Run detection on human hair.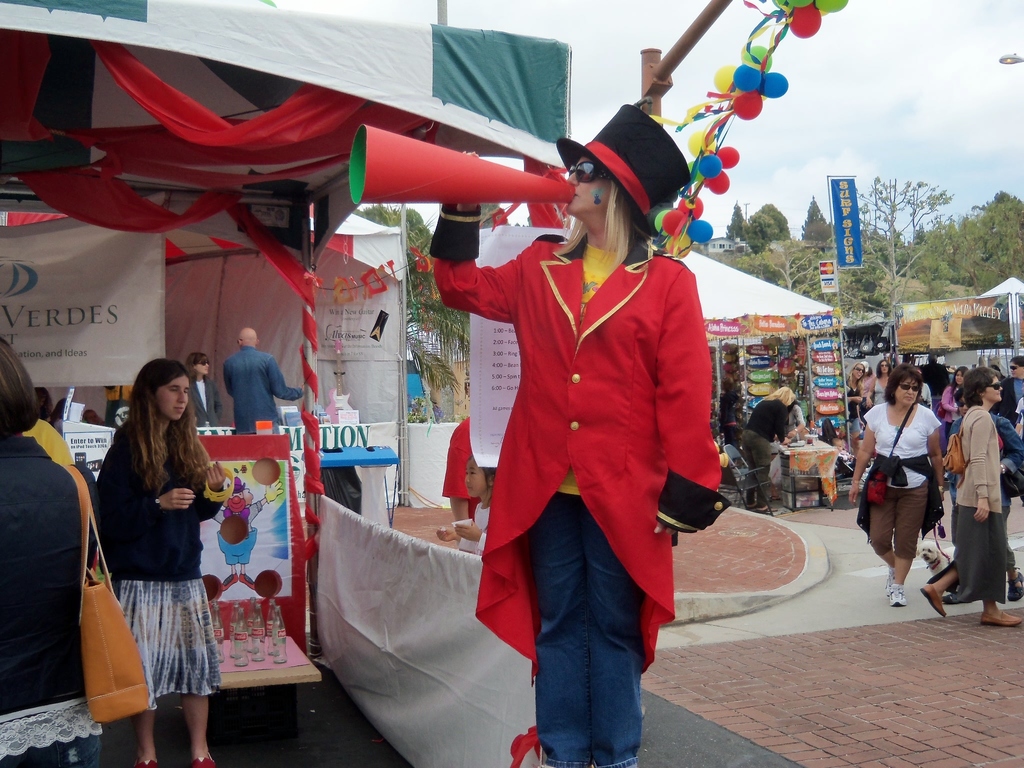
Result: <region>881, 360, 932, 415</region>.
